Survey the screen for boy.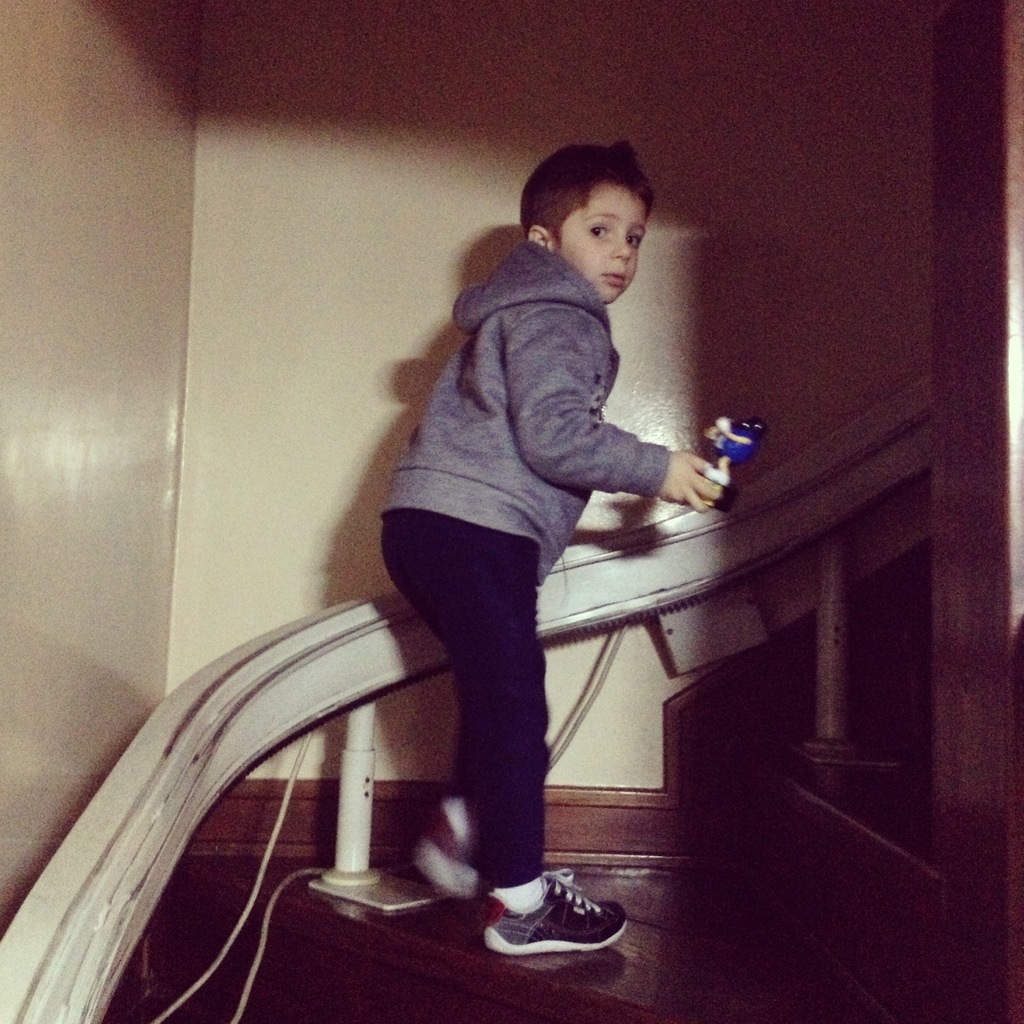
Survey found: x1=360, y1=133, x2=735, y2=931.
